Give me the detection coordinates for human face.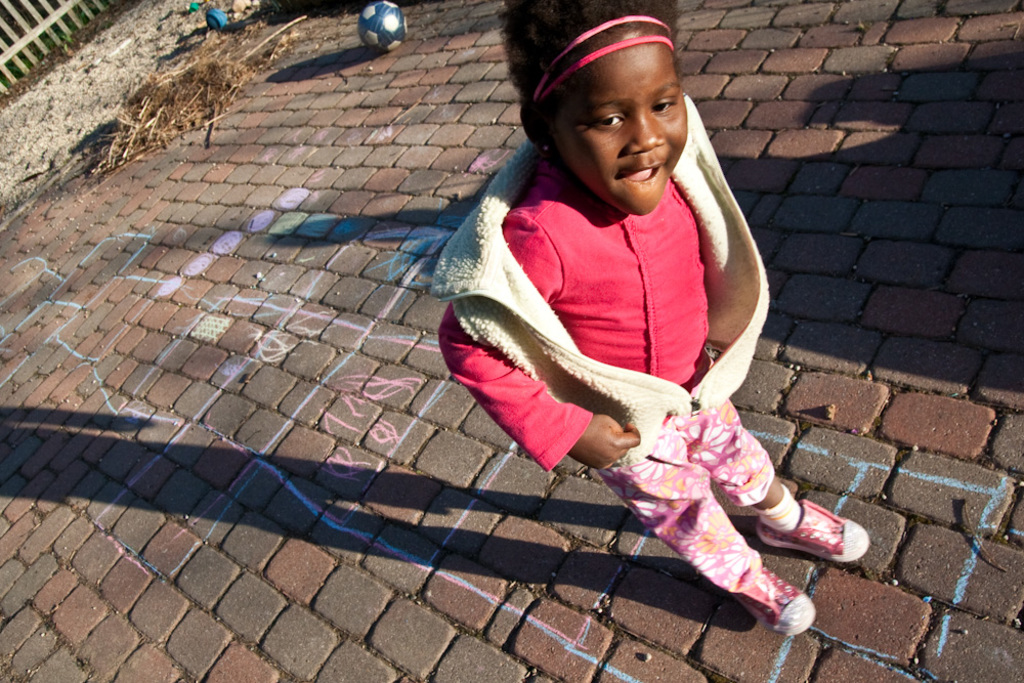
(x1=554, y1=32, x2=690, y2=213).
